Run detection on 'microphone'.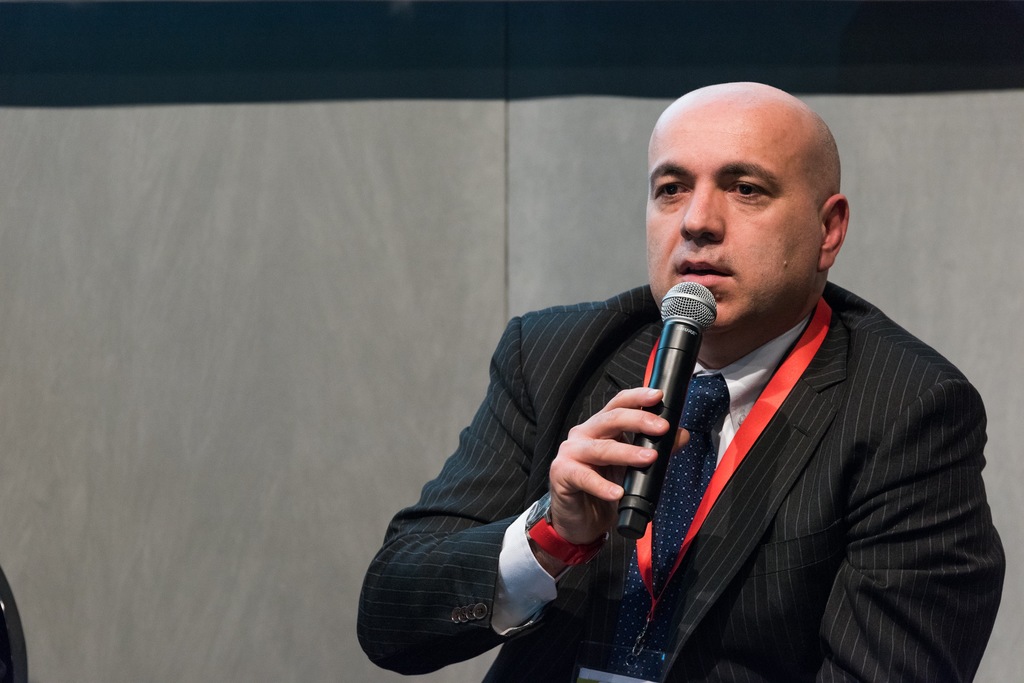
Result: [638, 293, 737, 504].
